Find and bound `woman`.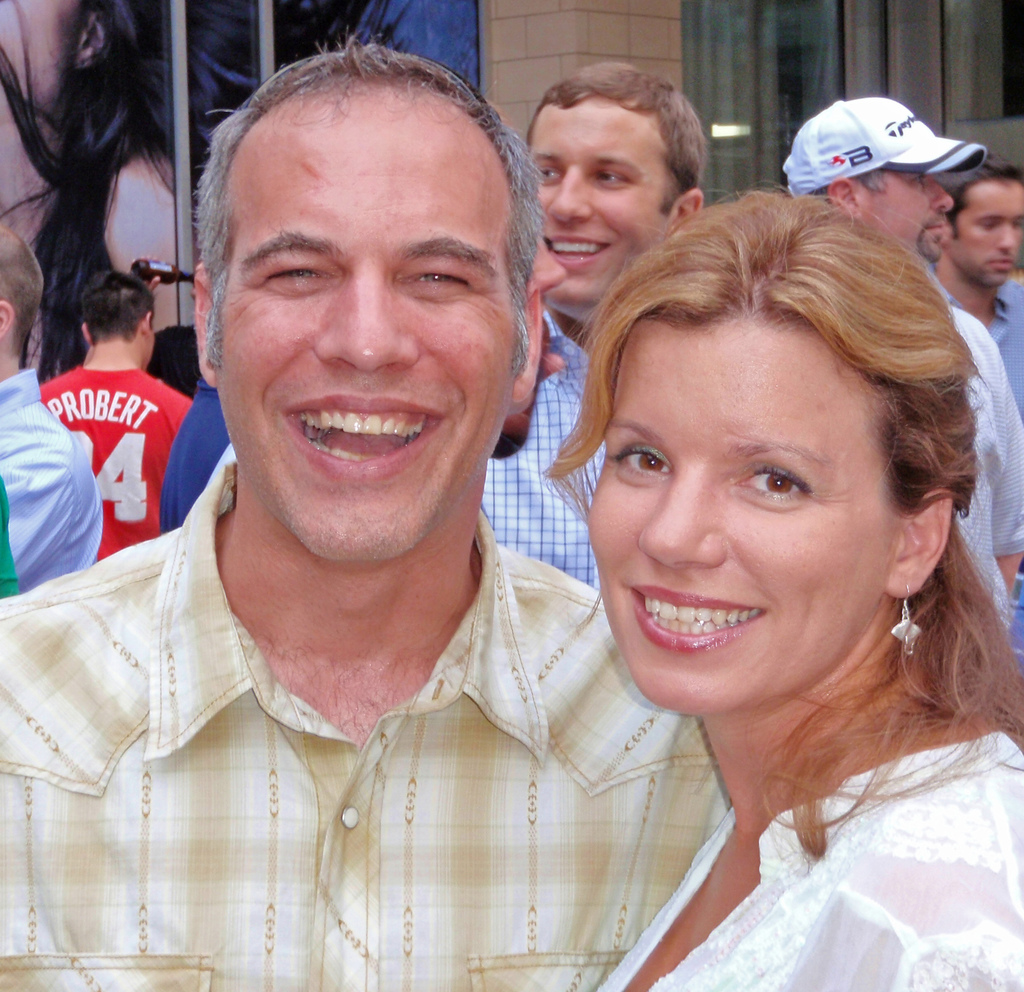
Bound: [left=527, top=259, right=1023, bottom=974].
